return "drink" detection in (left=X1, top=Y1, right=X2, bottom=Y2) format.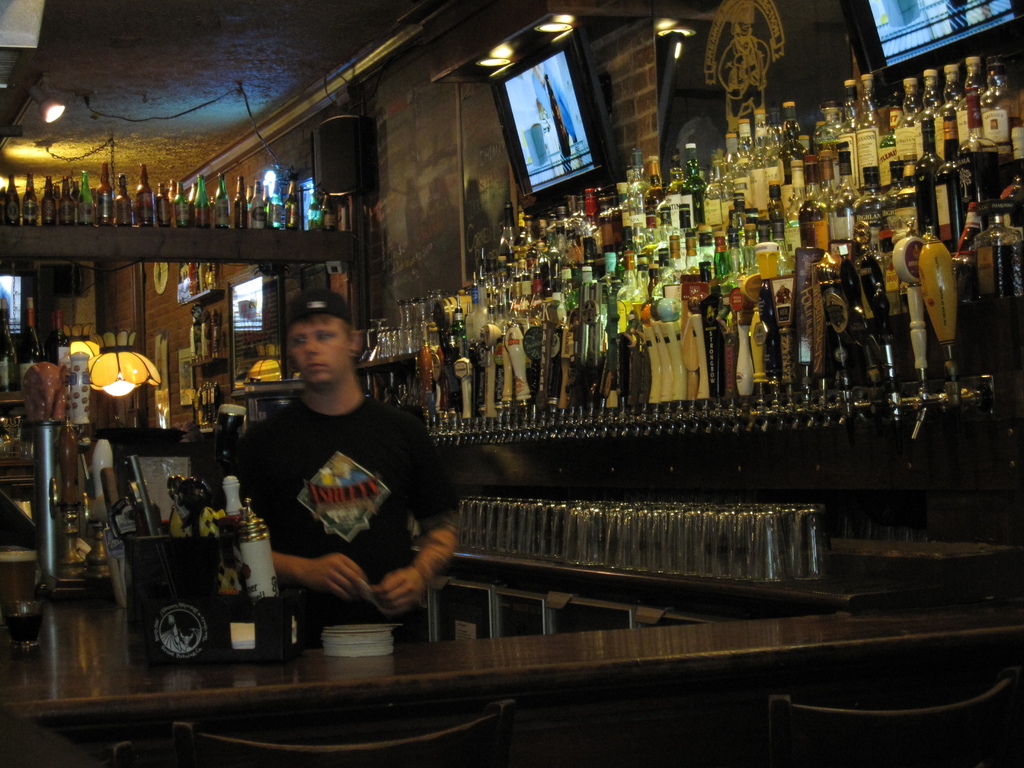
(left=171, top=182, right=192, bottom=223).
